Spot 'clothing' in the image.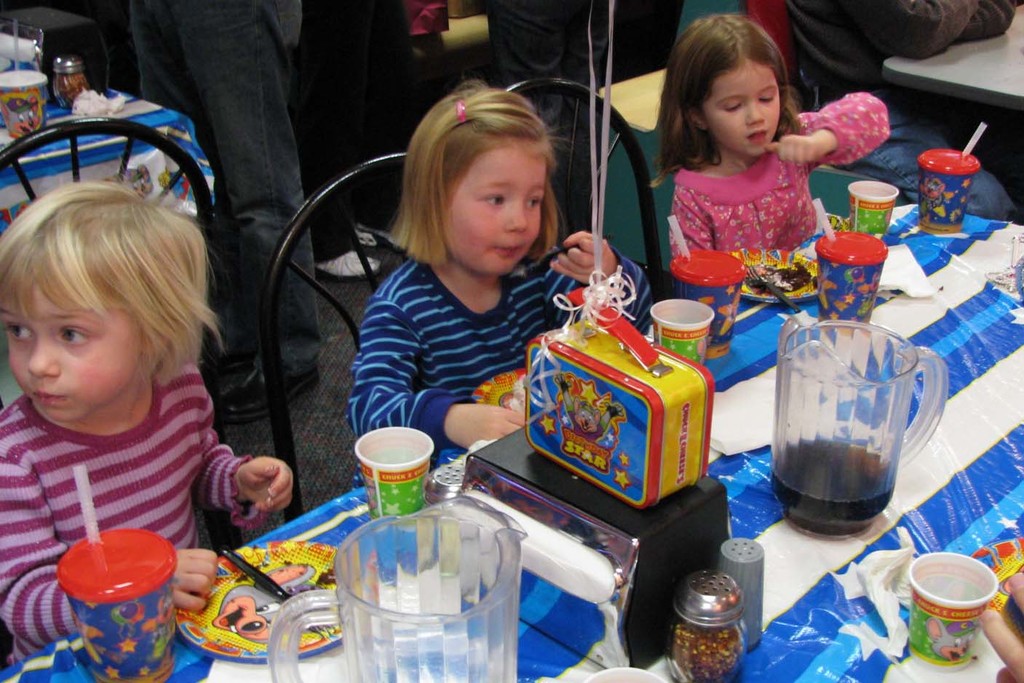
'clothing' found at bbox(670, 88, 885, 257).
